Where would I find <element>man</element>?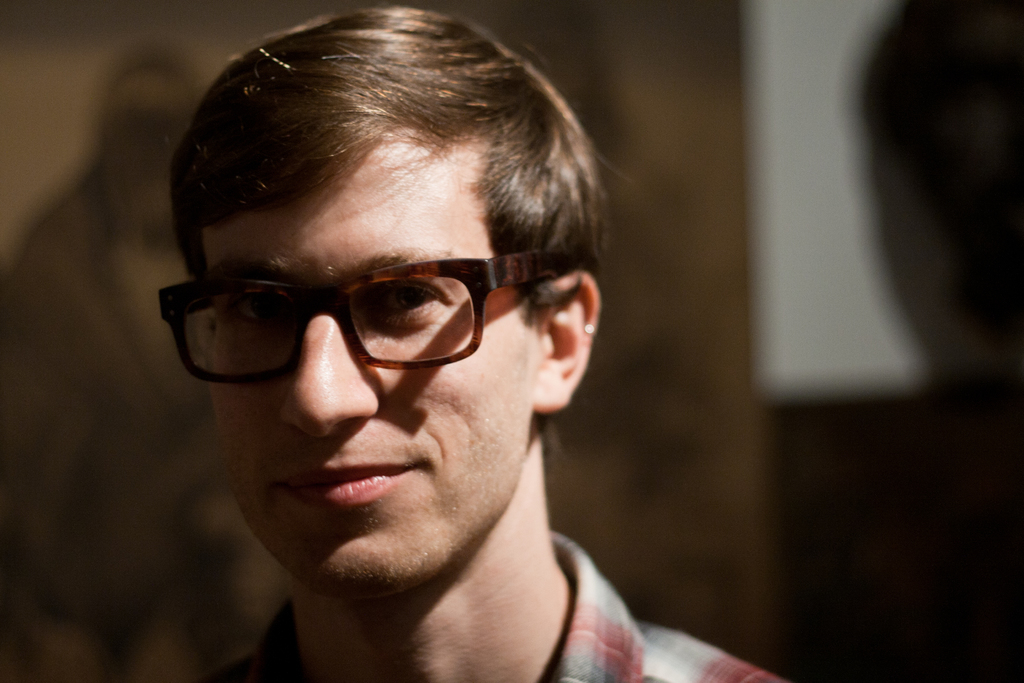
At [27,0,795,682].
